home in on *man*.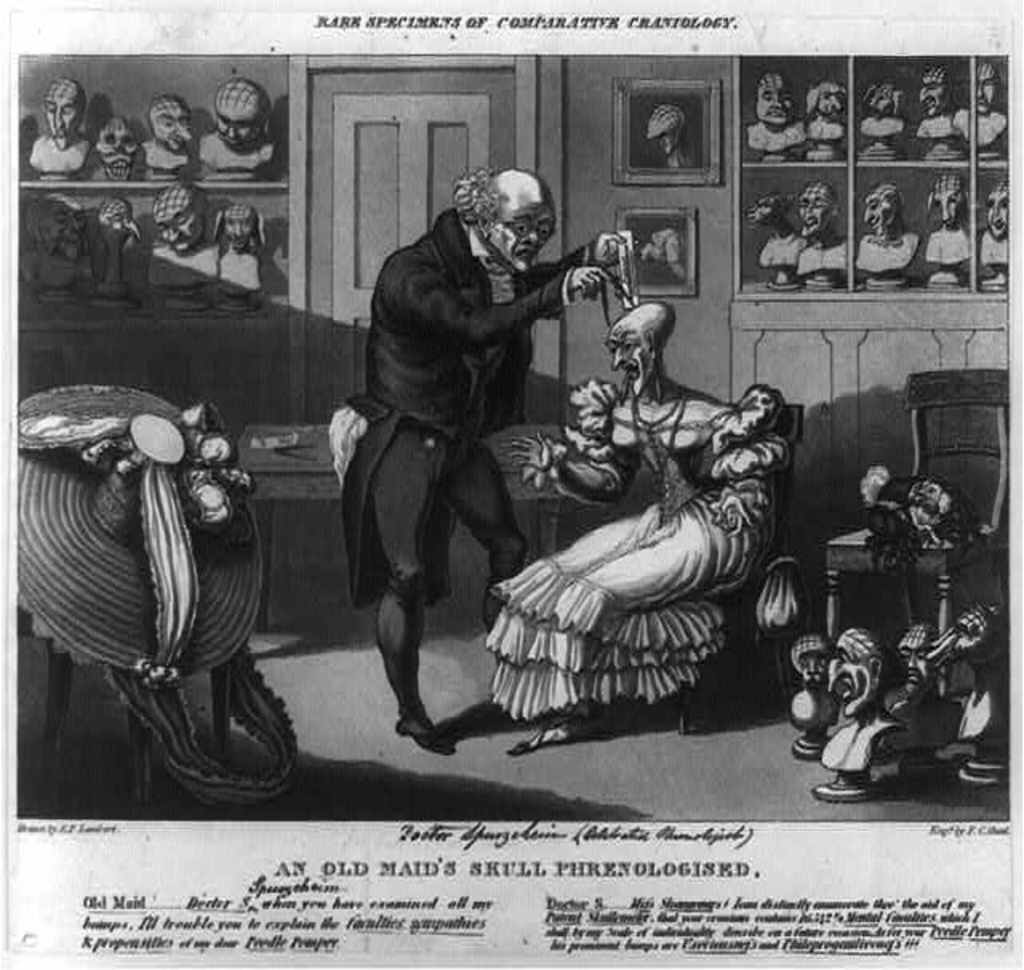
Homed in at [979, 61, 1005, 149].
